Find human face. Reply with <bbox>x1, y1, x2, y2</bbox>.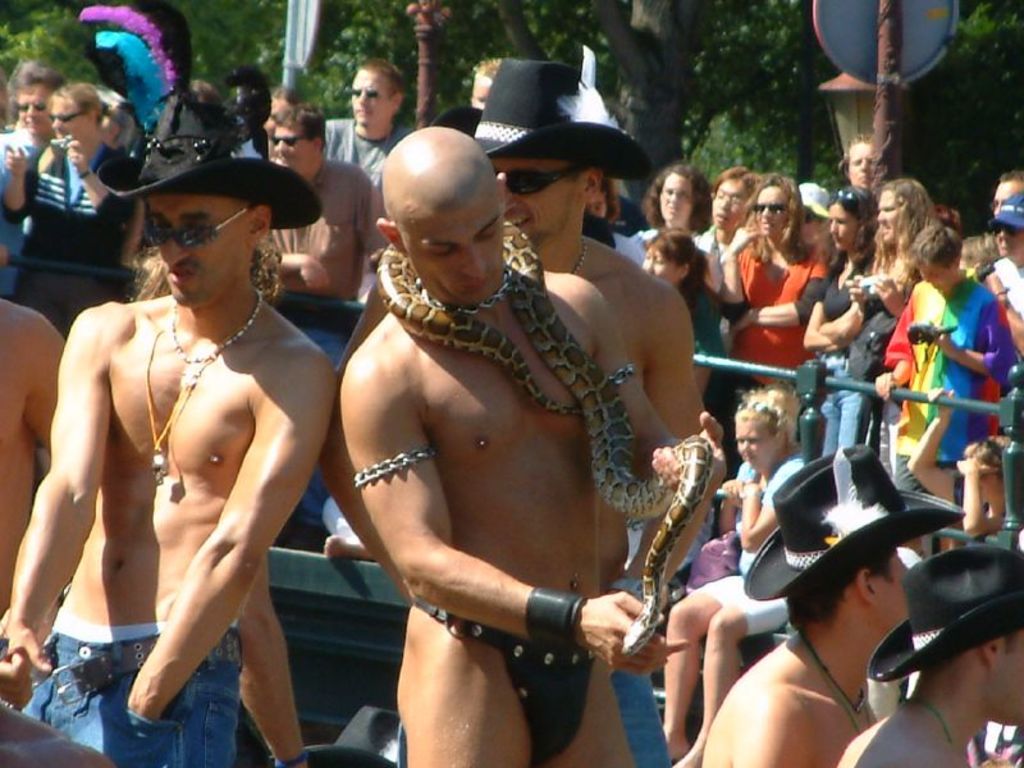
<bbox>829, 202, 859, 251</bbox>.
